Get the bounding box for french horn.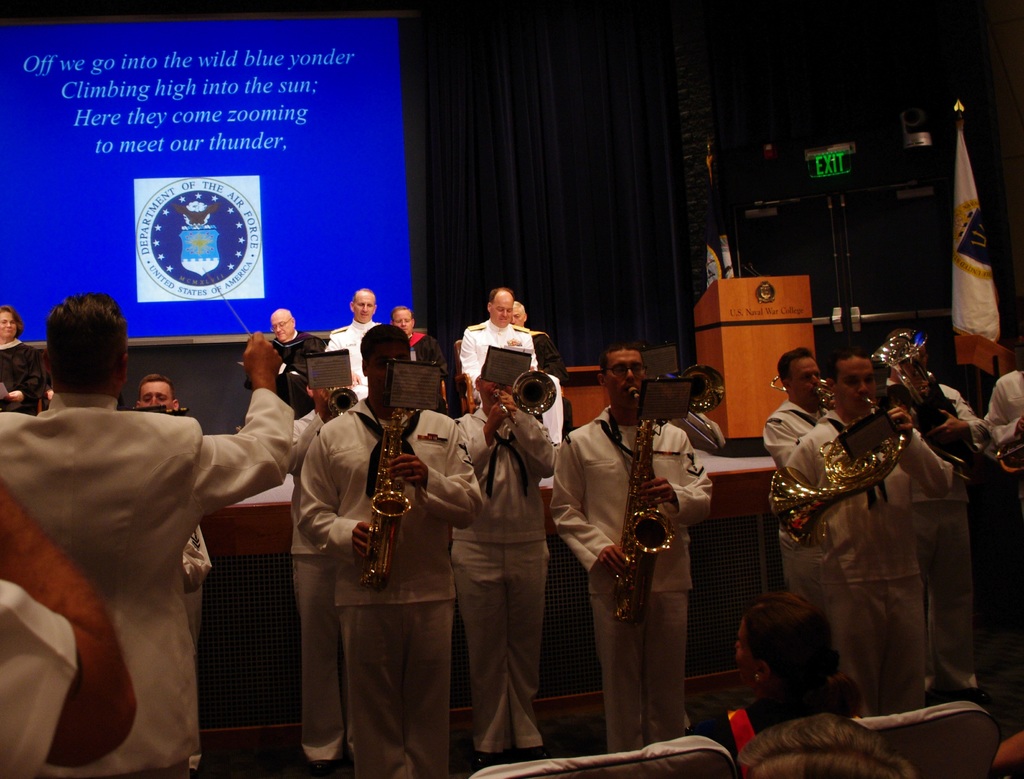
(left=493, top=367, right=564, bottom=427).
